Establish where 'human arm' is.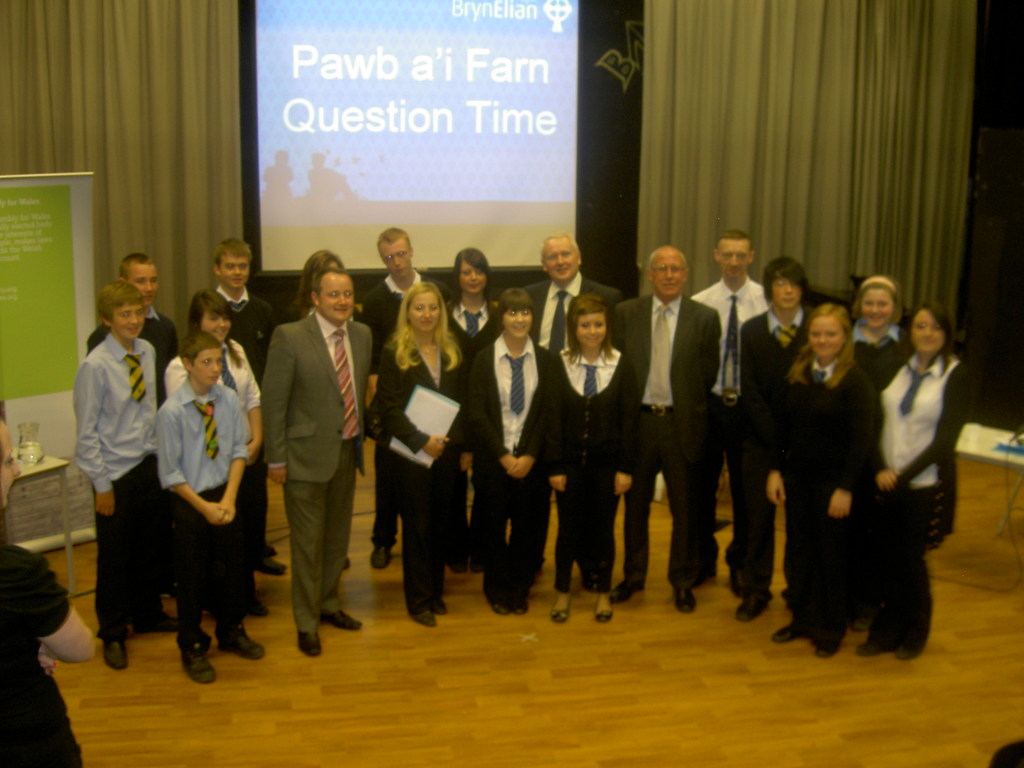
Established at [x1=614, y1=355, x2=634, y2=497].
